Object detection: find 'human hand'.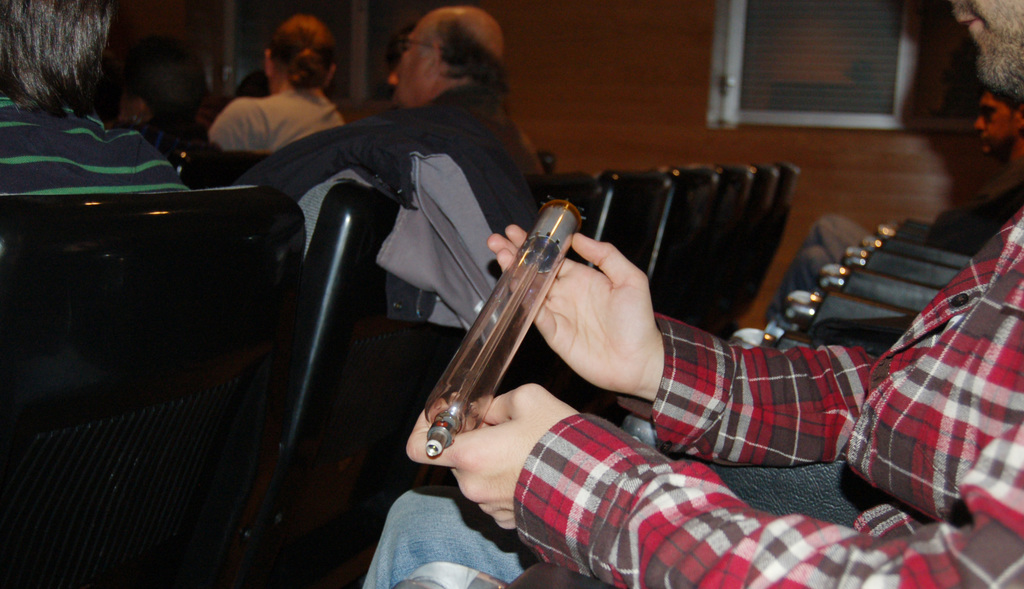
406, 381, 584, 532.
